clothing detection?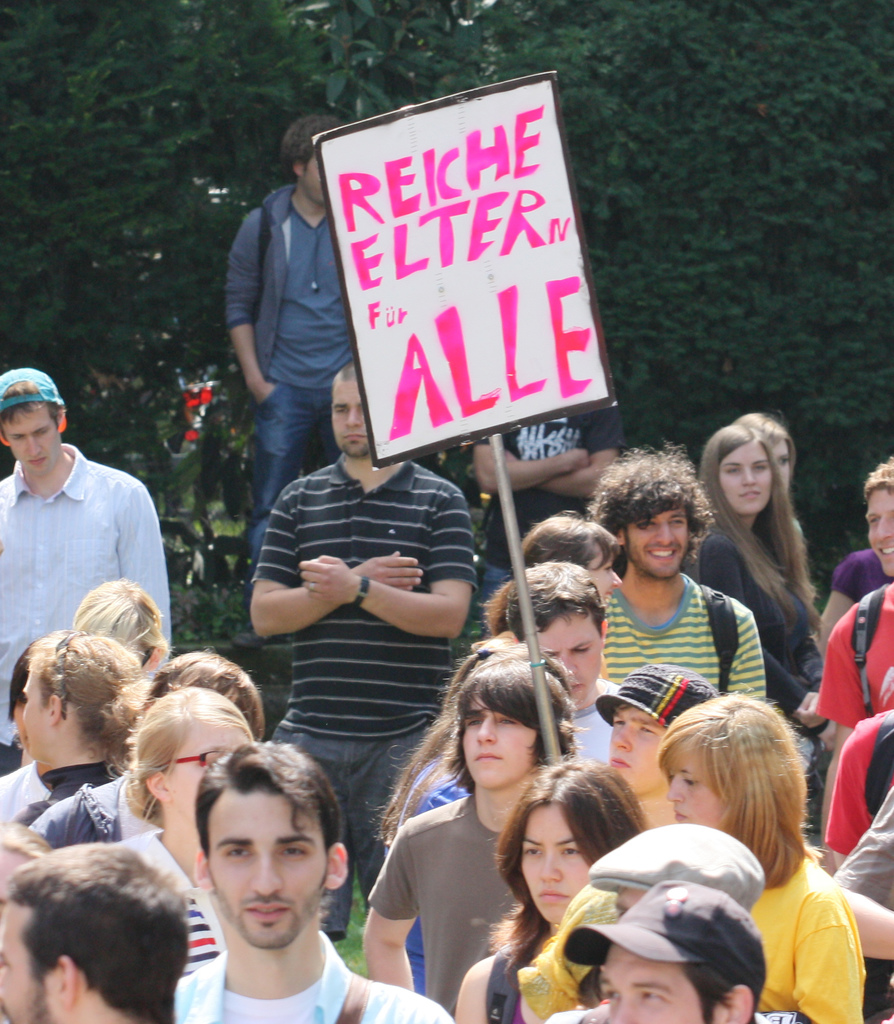
x1=0, y1=435, x2=166, y2=764
